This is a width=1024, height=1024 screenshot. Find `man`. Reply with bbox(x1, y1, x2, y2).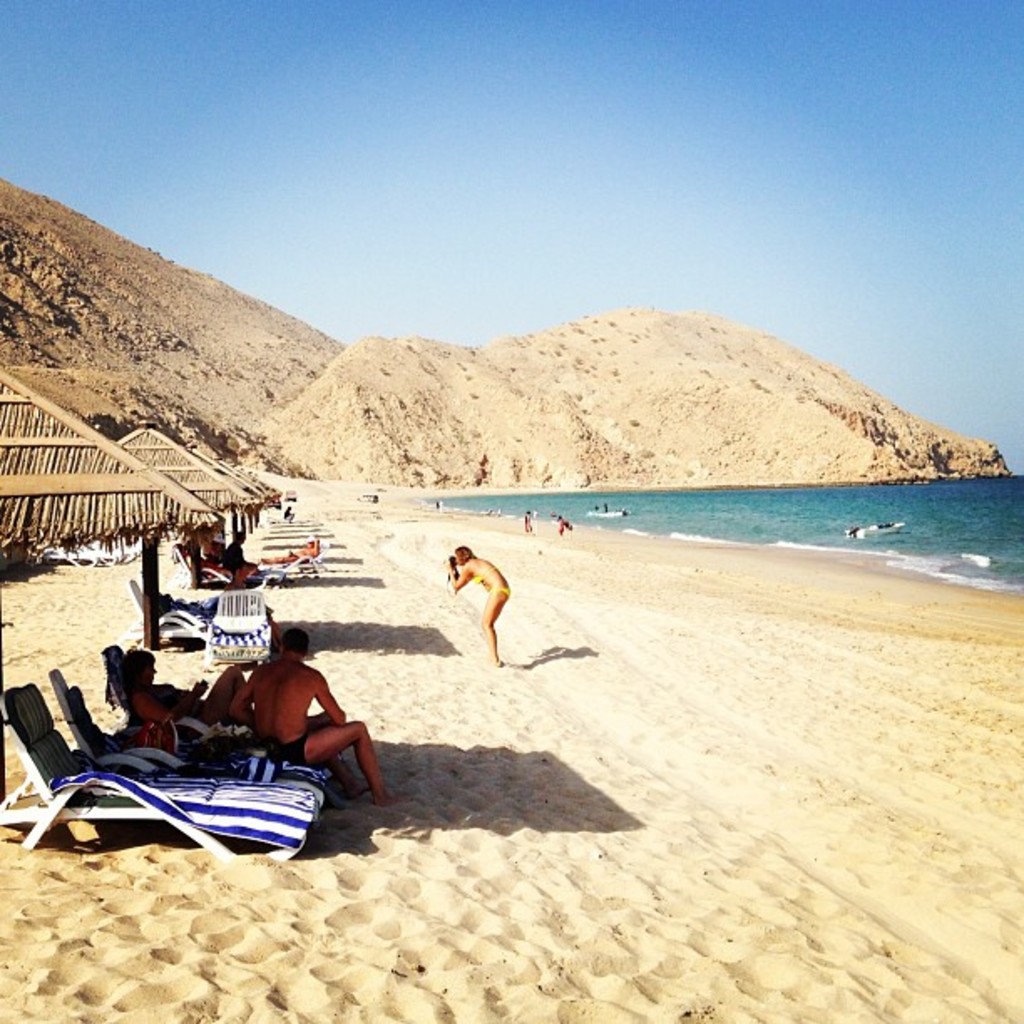
bbox(233, 624, 403, 810).
